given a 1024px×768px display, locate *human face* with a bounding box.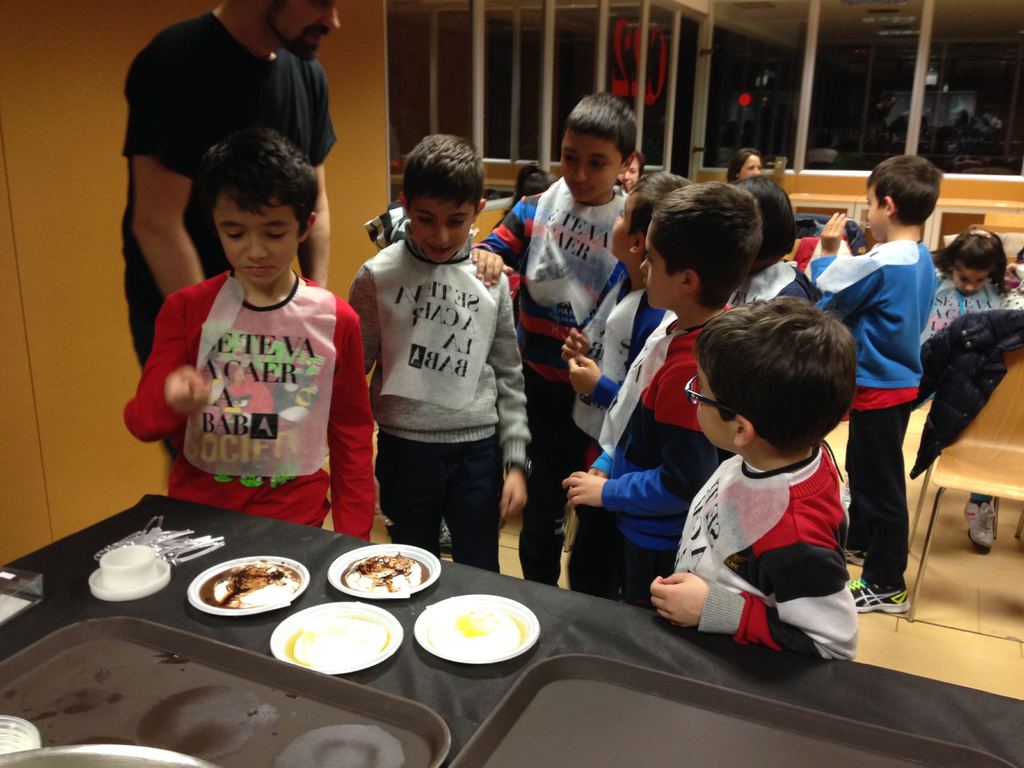
Located: 697/368/733/454.
